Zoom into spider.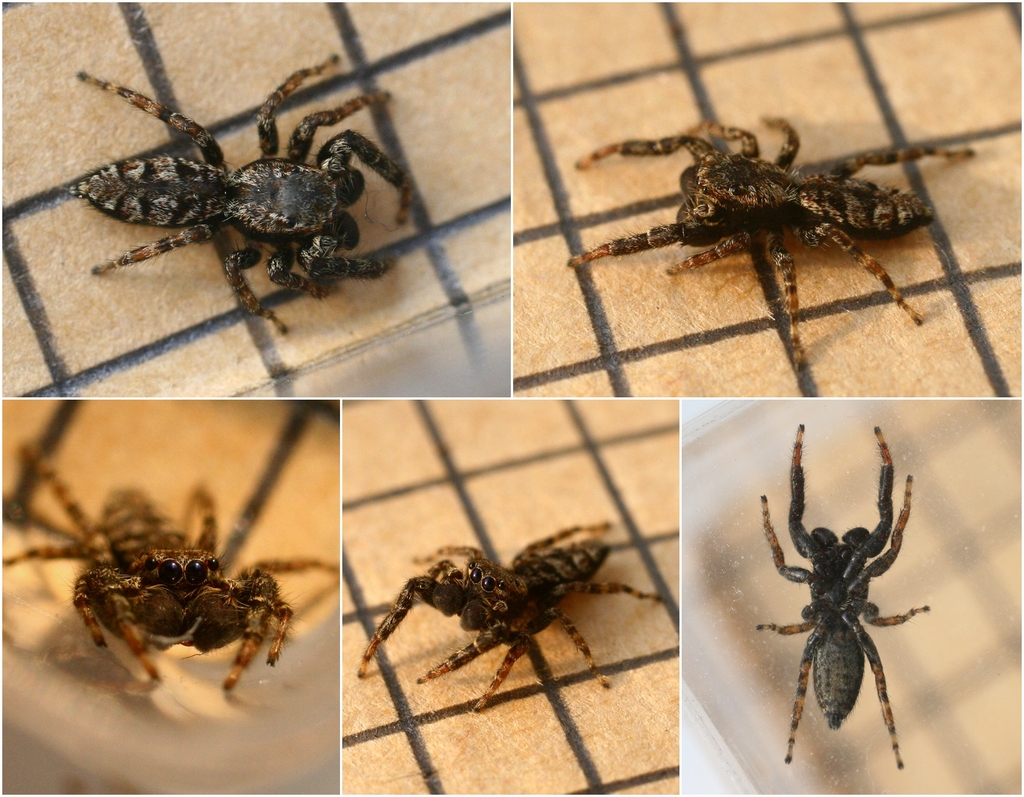
Zoom target: {"x1": 747, "y1": 420, "x2": 936, "y2": 766}.
